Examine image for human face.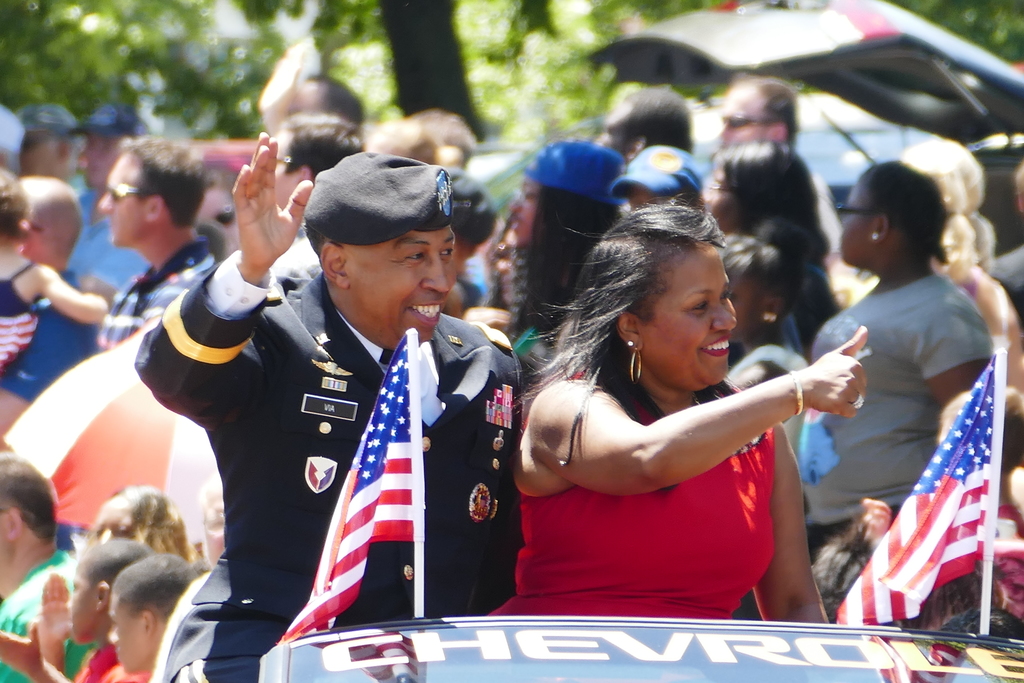
Examination result: select_region(68, 578, 93, 642).
